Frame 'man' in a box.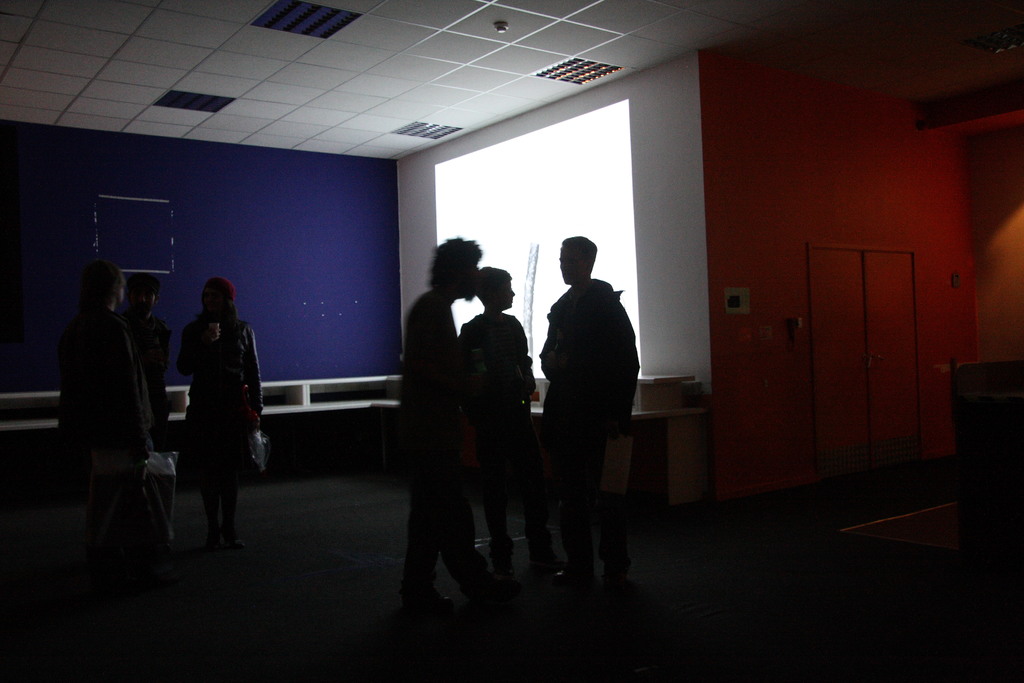
534 223 654 597.
